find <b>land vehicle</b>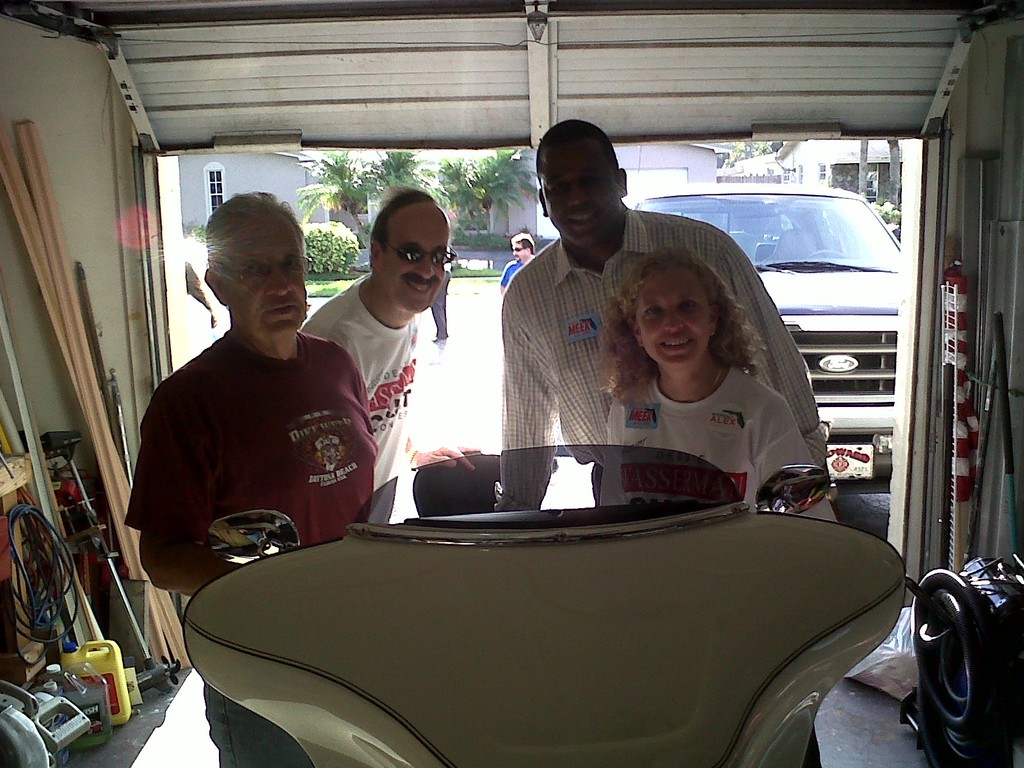
crop(184, 447, 907, 767)
